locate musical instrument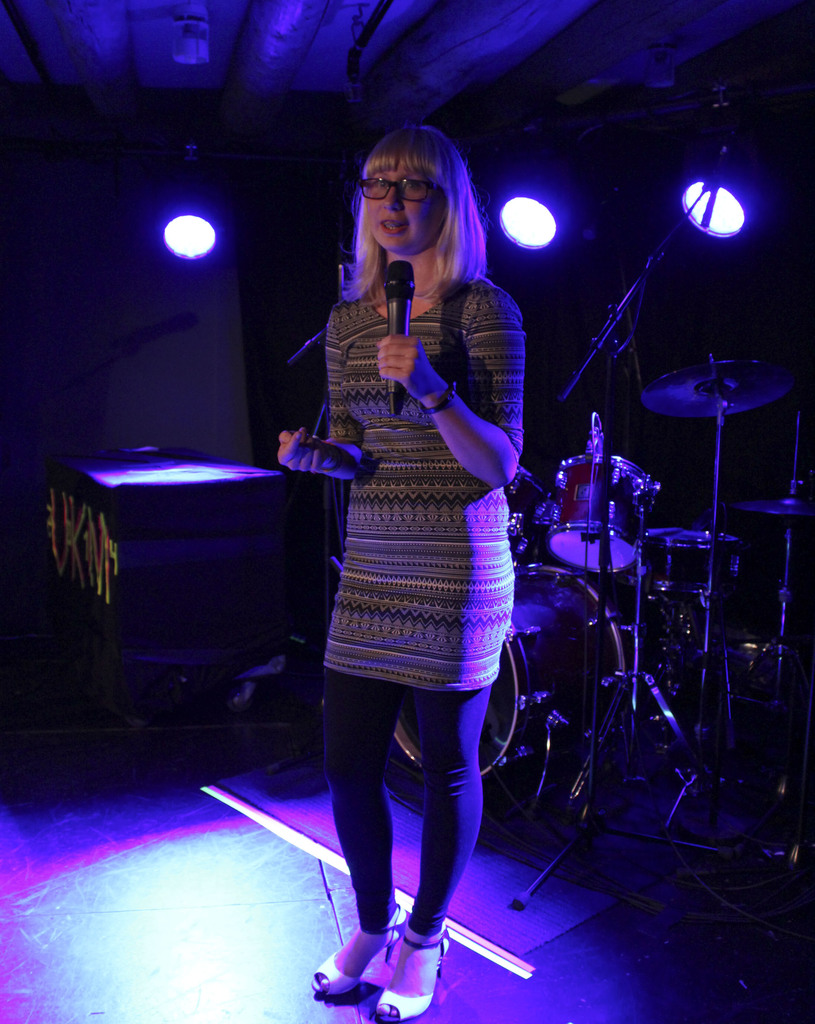
x1=746 y1=488 x2=814 y2=532
